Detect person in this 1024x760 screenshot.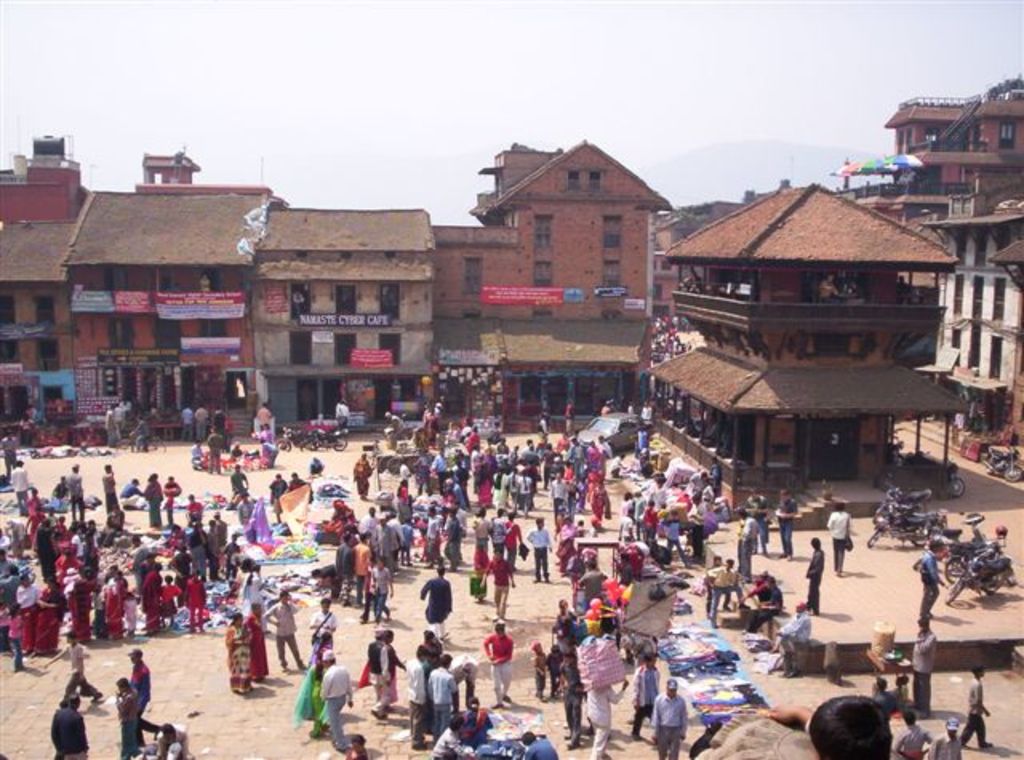
Detection: region(656, 686, 688, 758).
